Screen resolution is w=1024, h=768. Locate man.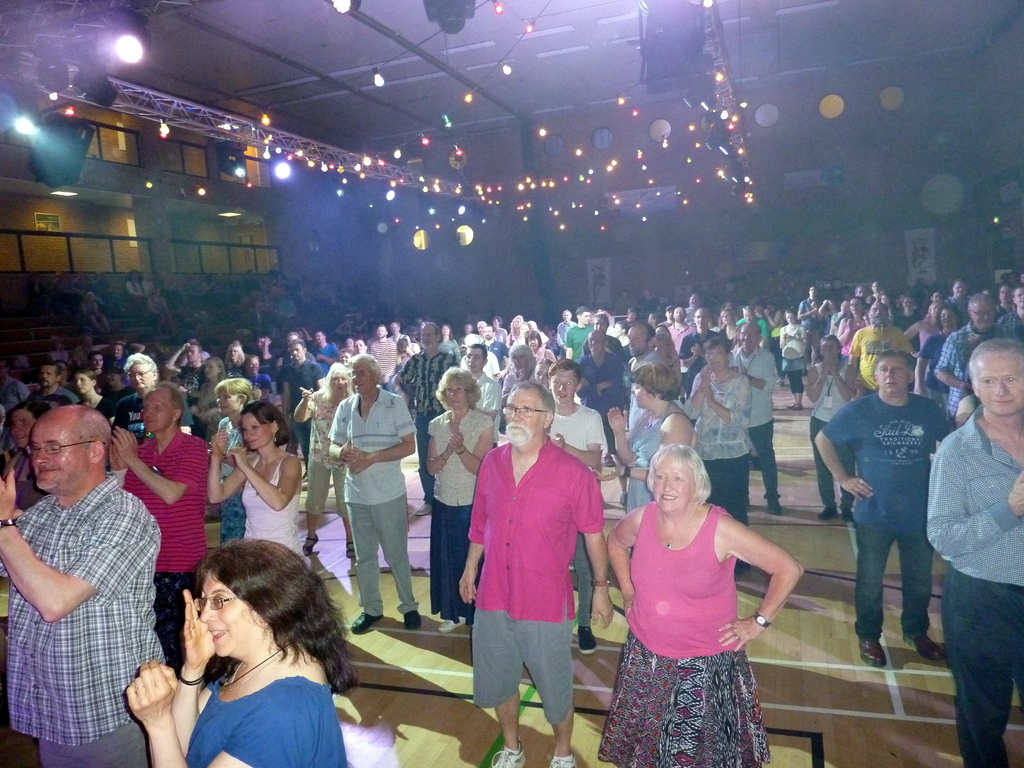
<bbox>324, 351, 426, 631</bbox>.
